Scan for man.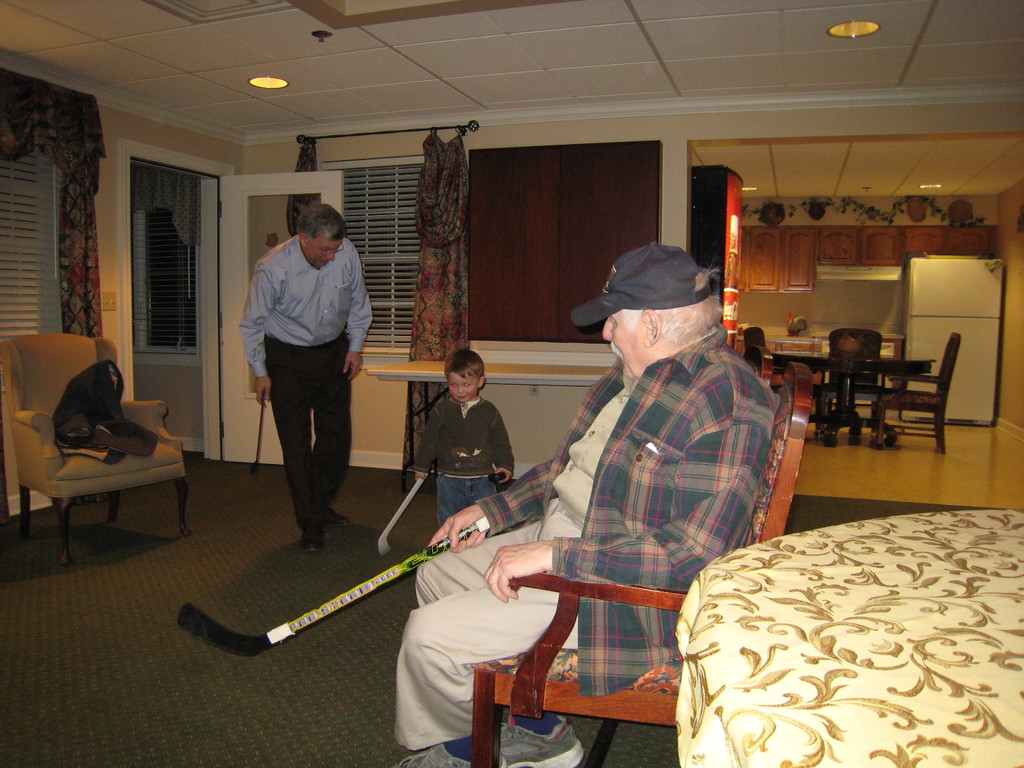
Scan result: <box>236,204,378,559</box>.
